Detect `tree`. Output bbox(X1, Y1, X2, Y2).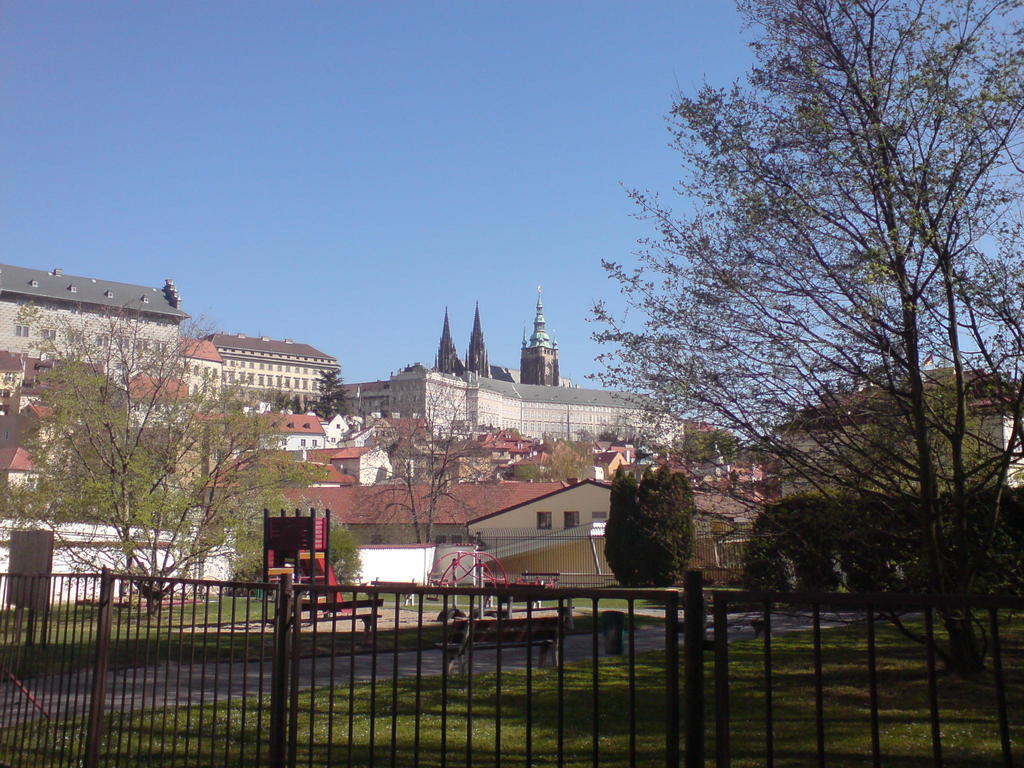
bbox(607, 19, 998, 652).
